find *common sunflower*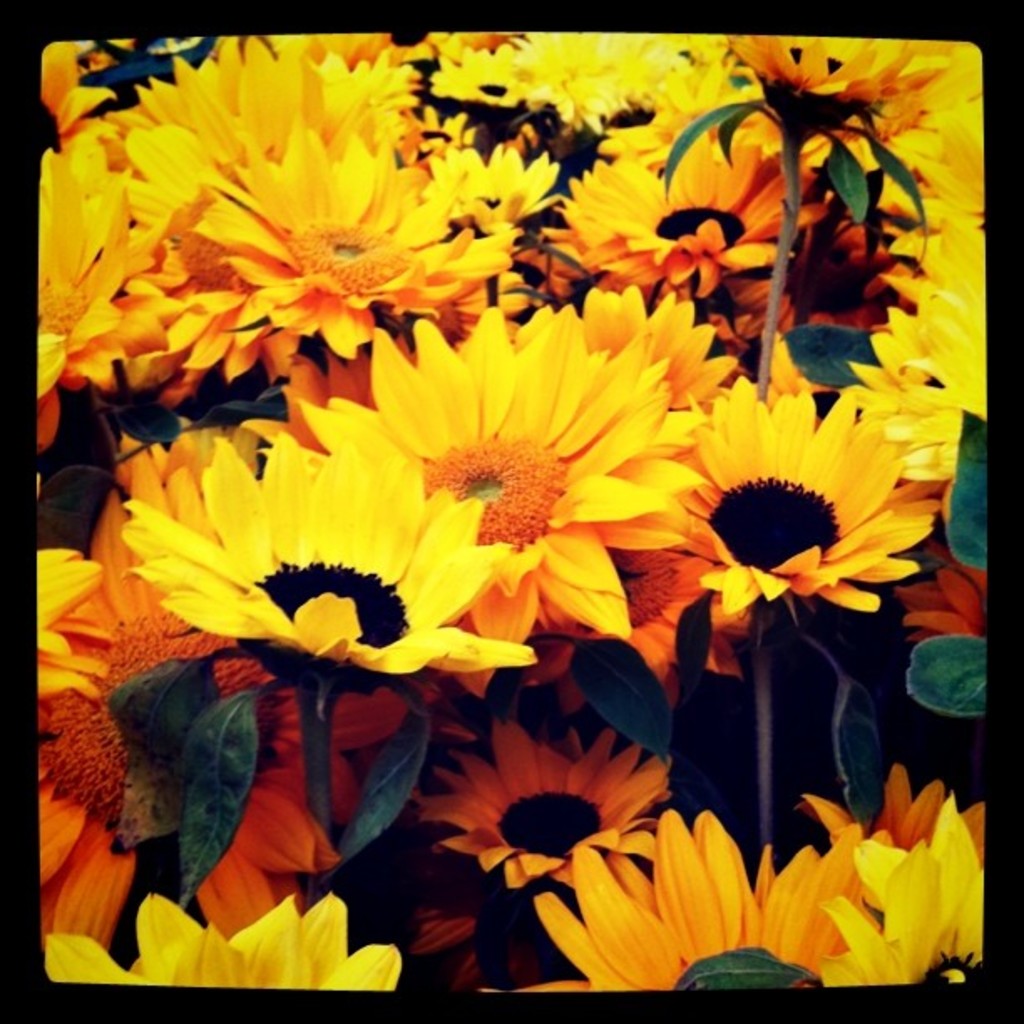
rect(756, 22, 925, 139)
